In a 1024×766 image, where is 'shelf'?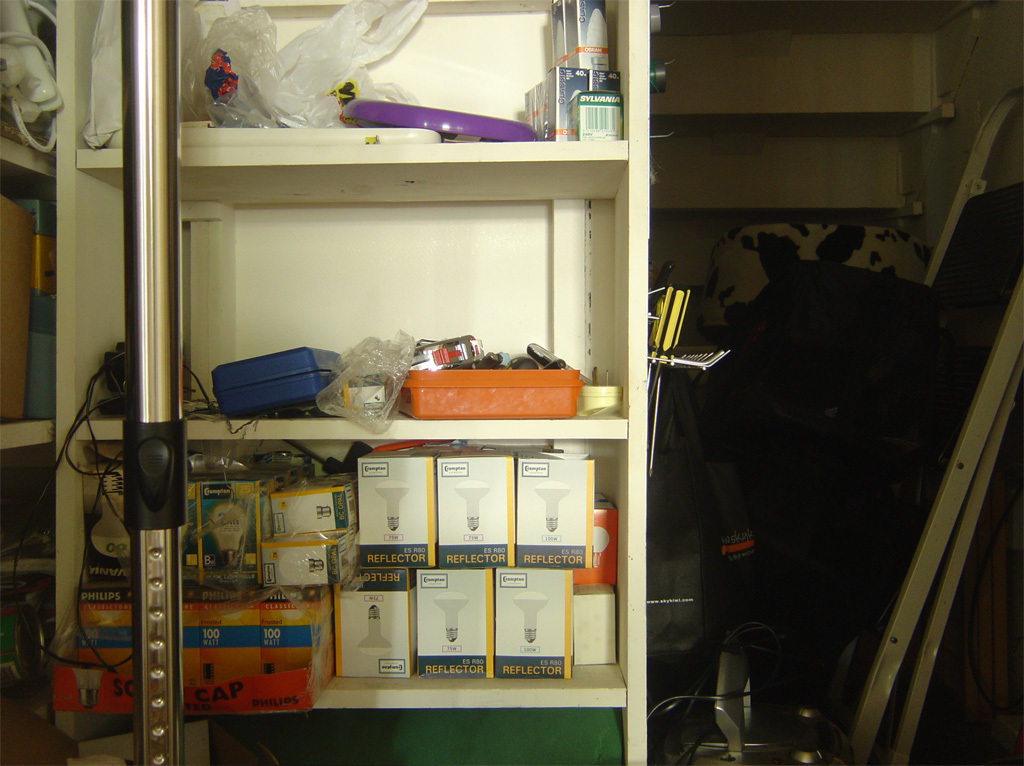
BBox(46, 165, 649, 446).
